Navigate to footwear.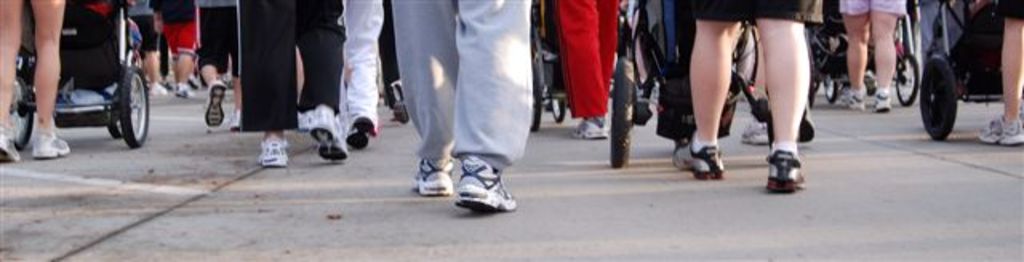
Navigation target: 568/115/610/139.
